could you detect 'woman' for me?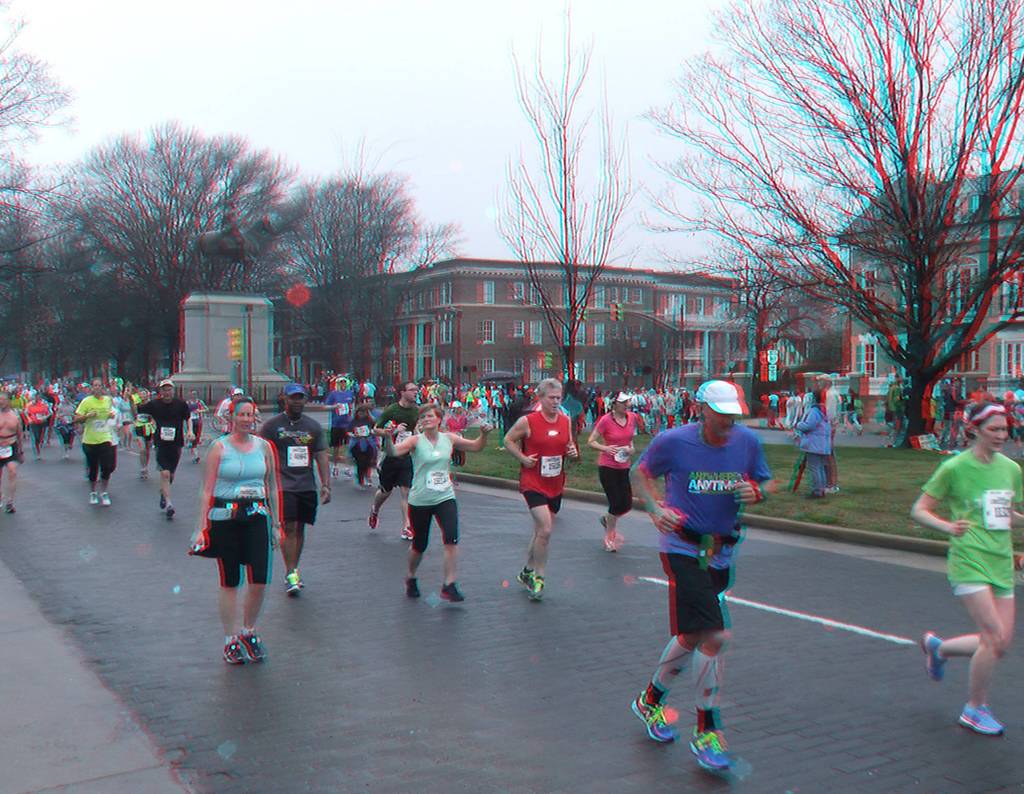
Detection result: [908, 391, 1023, 738].
